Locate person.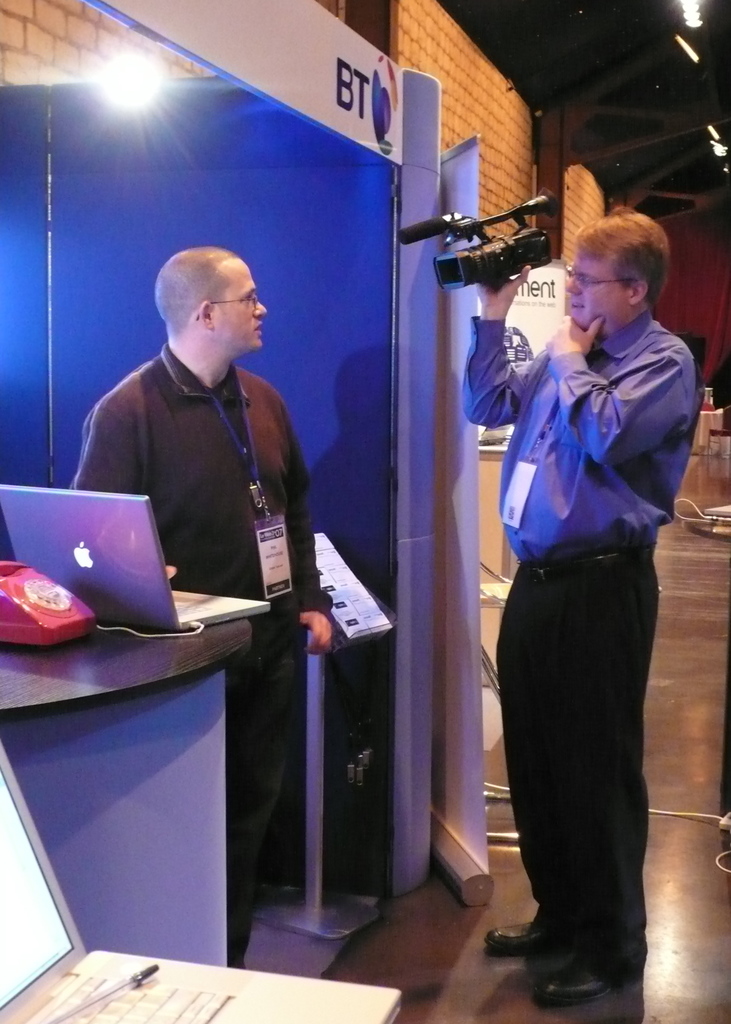
Bounding box: {"x1": 58, "y1": 243, "x2": 326, "y2": 970}.
